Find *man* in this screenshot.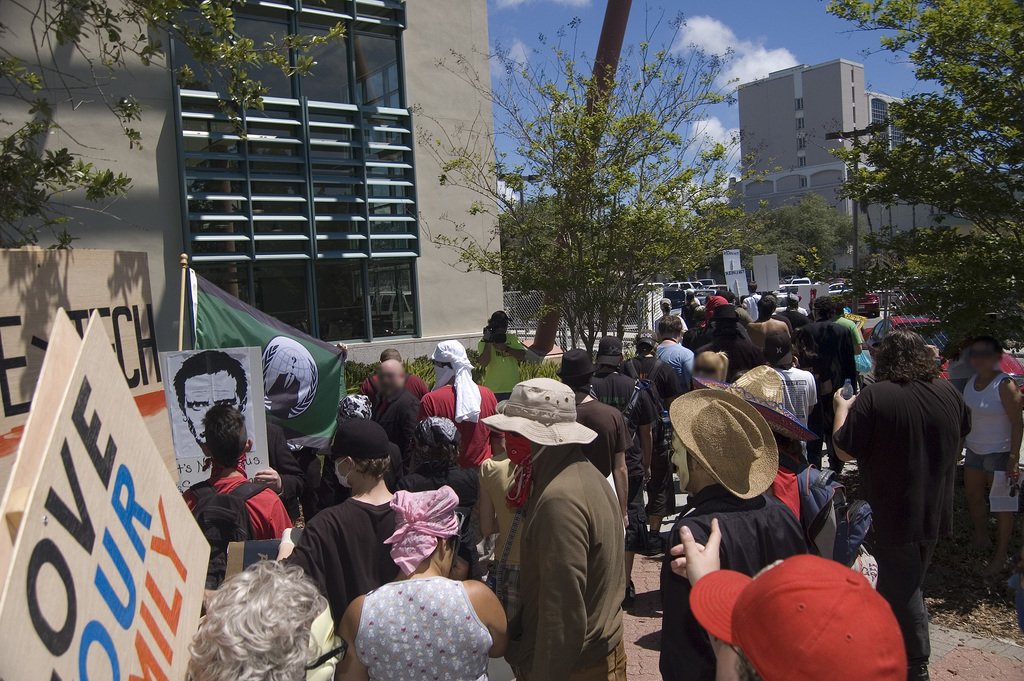
The bounding box for *man* is 654:317:696:367.
